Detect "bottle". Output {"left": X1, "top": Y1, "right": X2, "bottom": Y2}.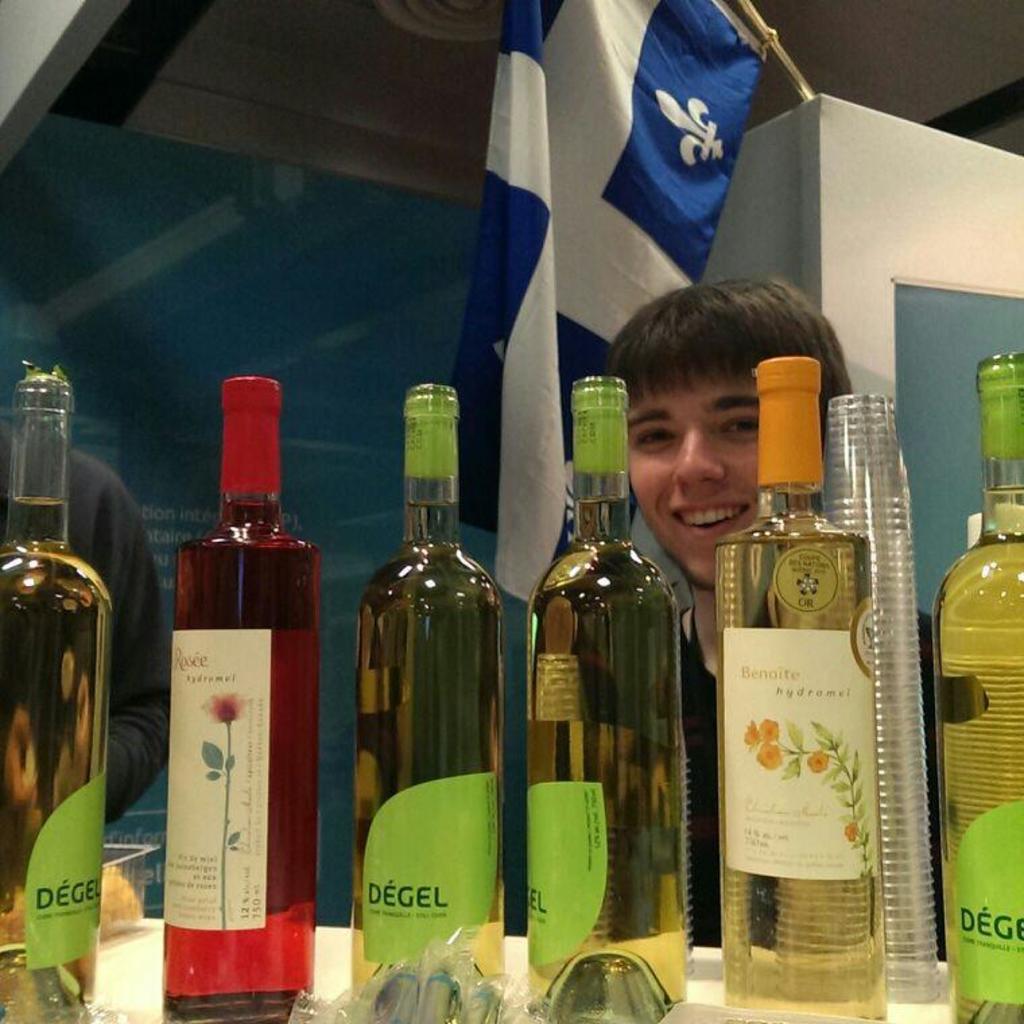
{"left": 932, "top": 361, "right": 1023, "bottom": 1023}.
